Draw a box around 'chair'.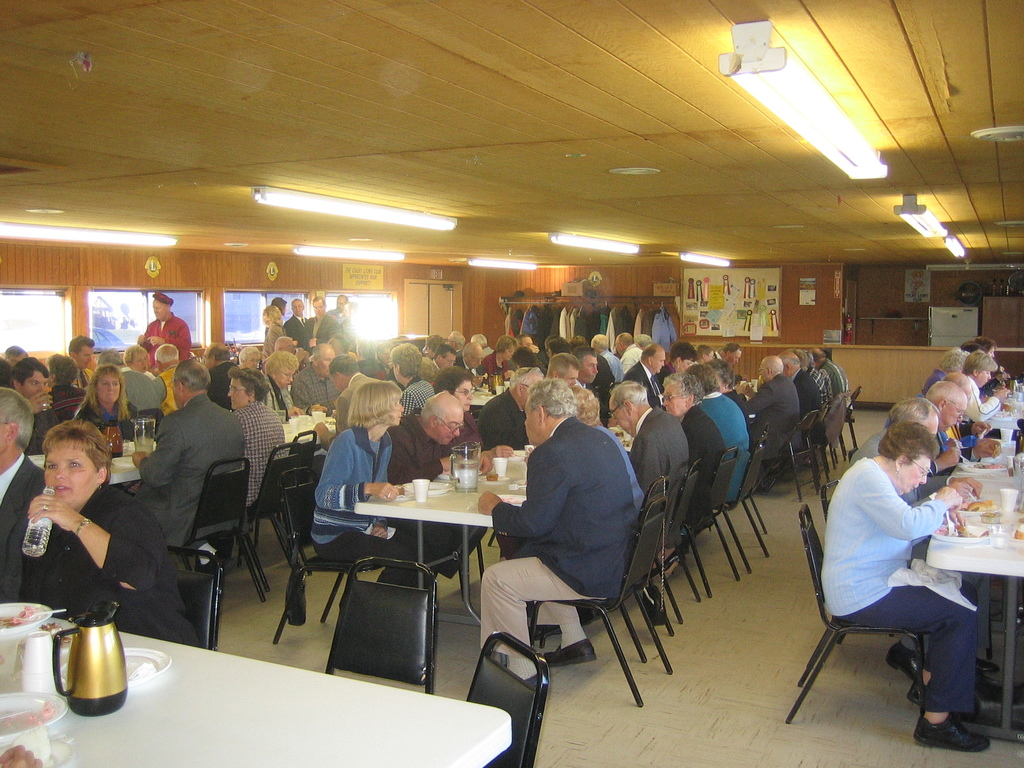
[left=290, top=426, right=323, bottom=467].
